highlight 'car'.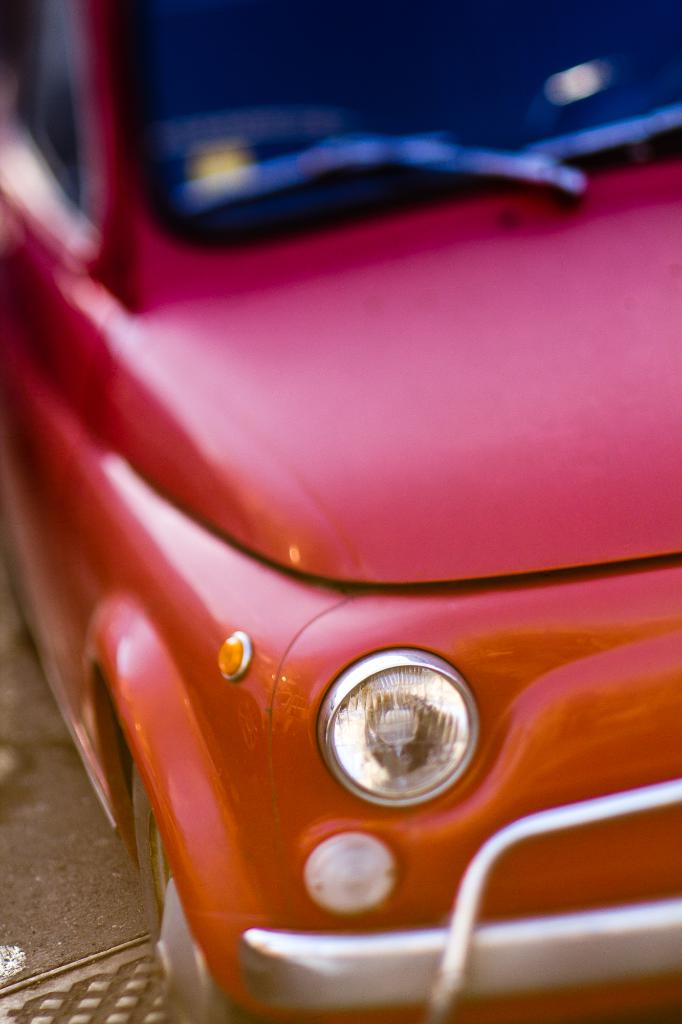
Highlighted region: bbox(32, 59, 663, 1023).
